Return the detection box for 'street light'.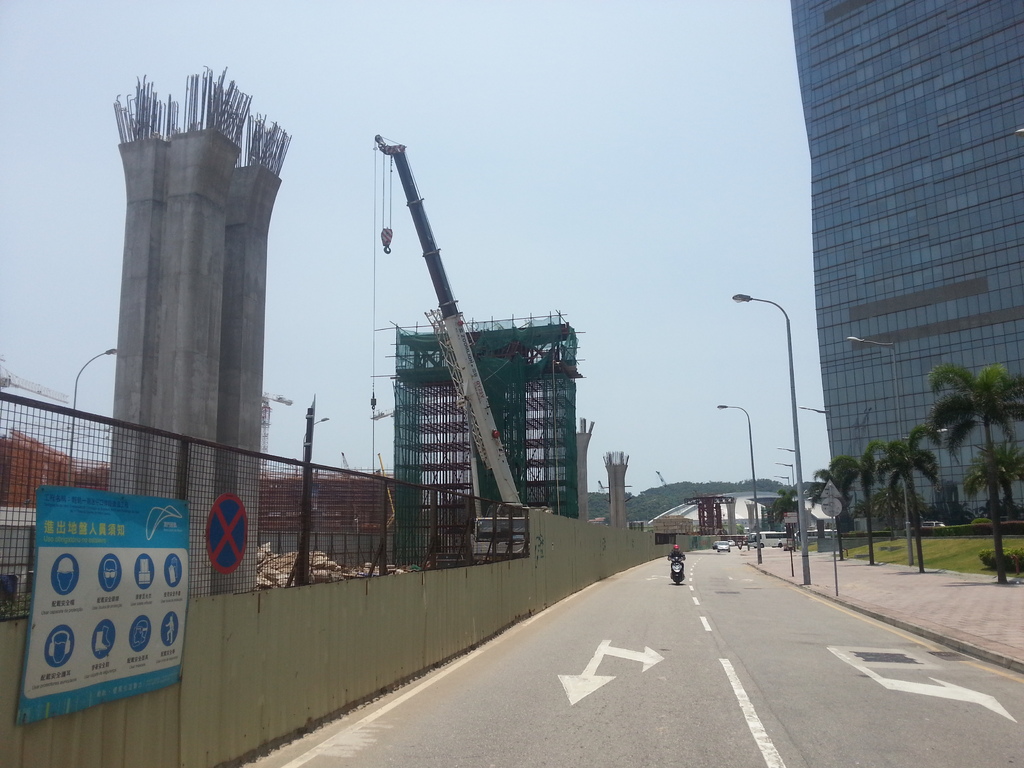
799/404/846/559.
